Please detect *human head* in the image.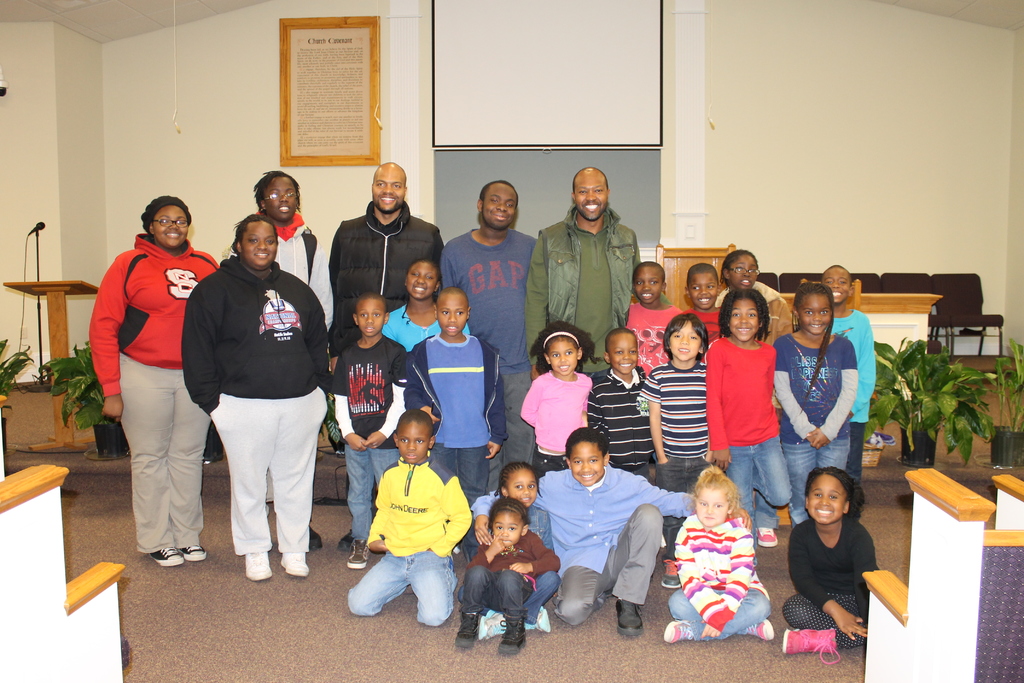
<box>721,252,761,287</box>.
